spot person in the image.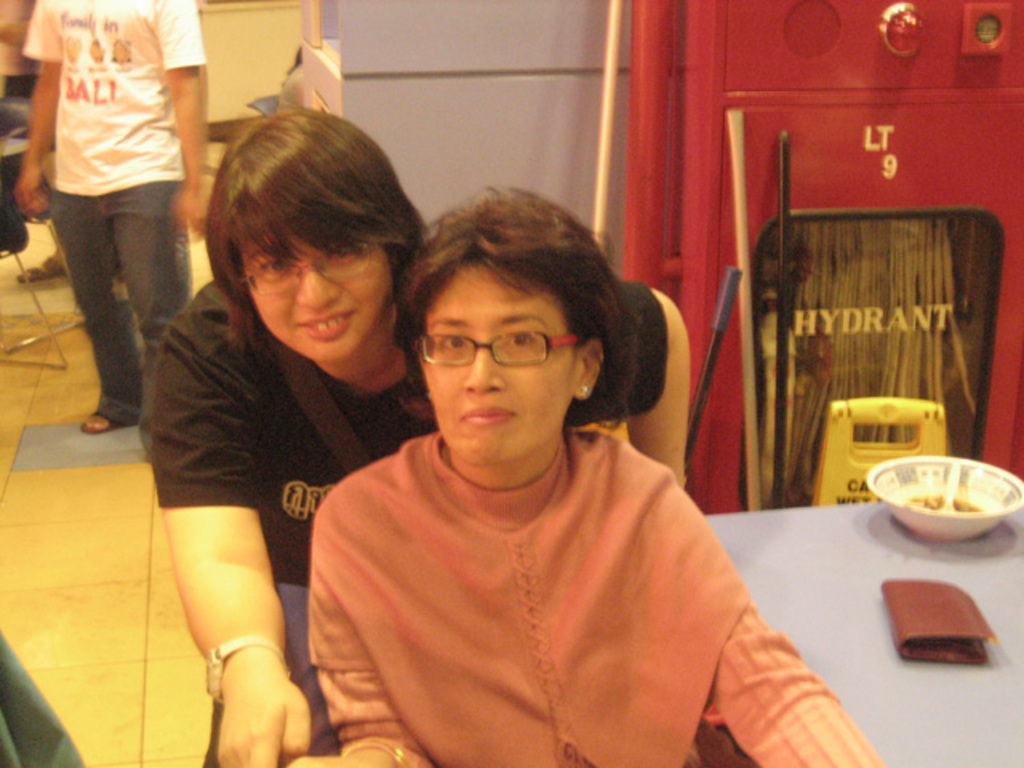
person found at <region>0, 0, 46, 267</region>.
